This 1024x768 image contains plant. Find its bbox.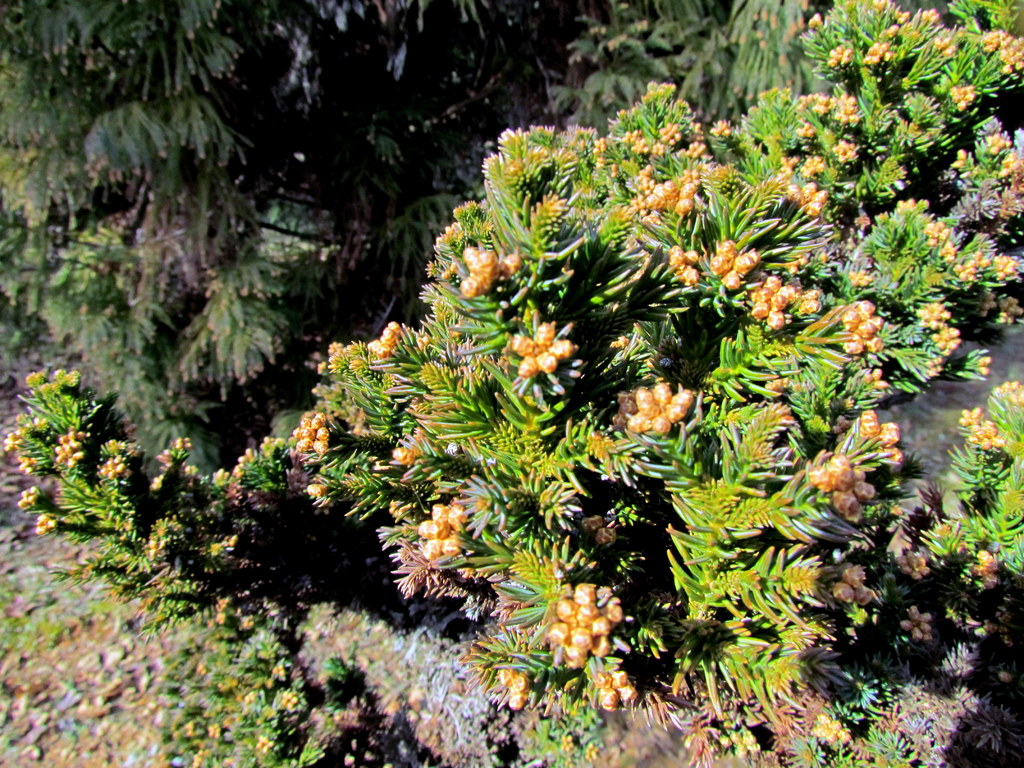
BBox(908, 365, 1023, 600).
